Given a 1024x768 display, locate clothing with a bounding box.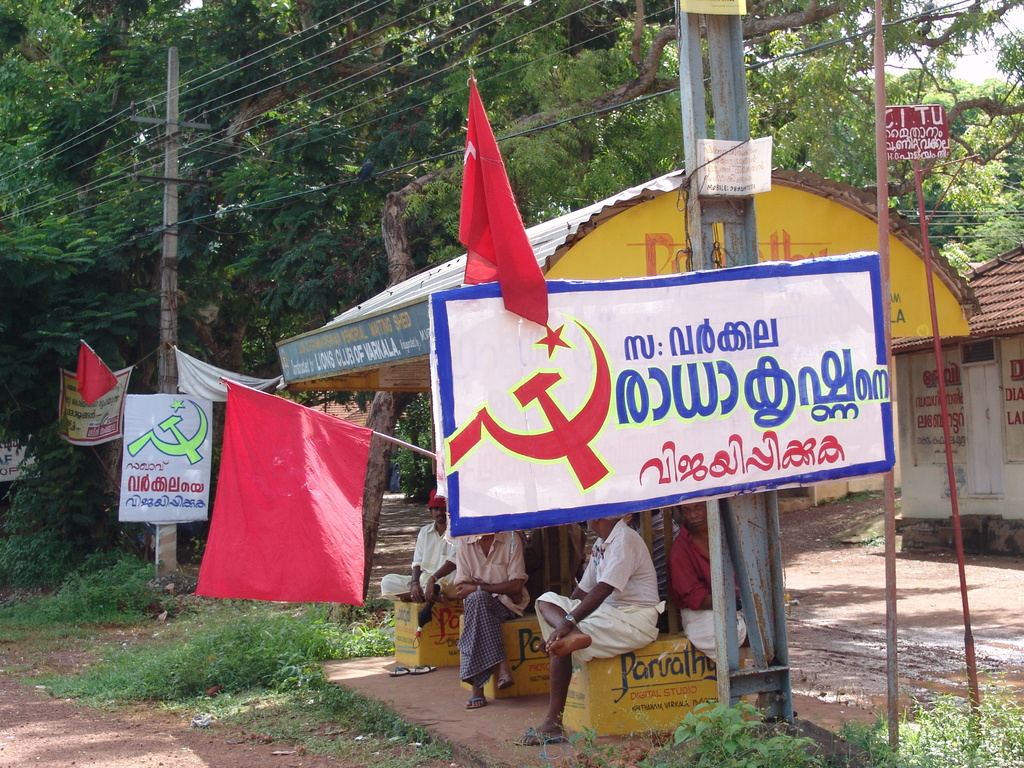
Located: [455,533,530,686].
